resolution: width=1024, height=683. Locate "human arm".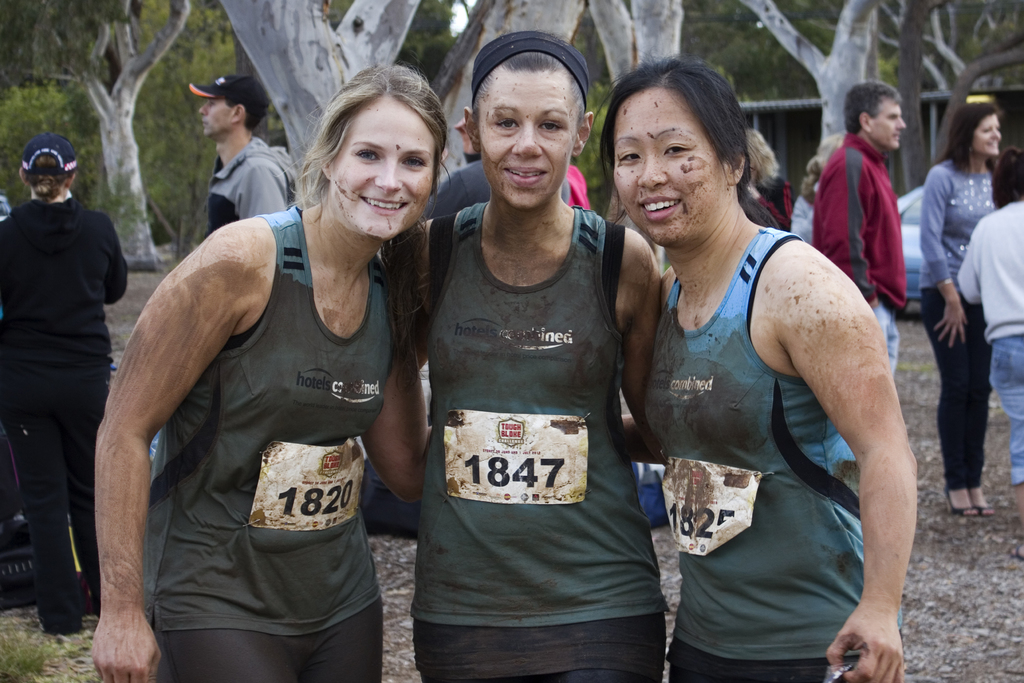
<region>609, 388, 659, 473</region>.
